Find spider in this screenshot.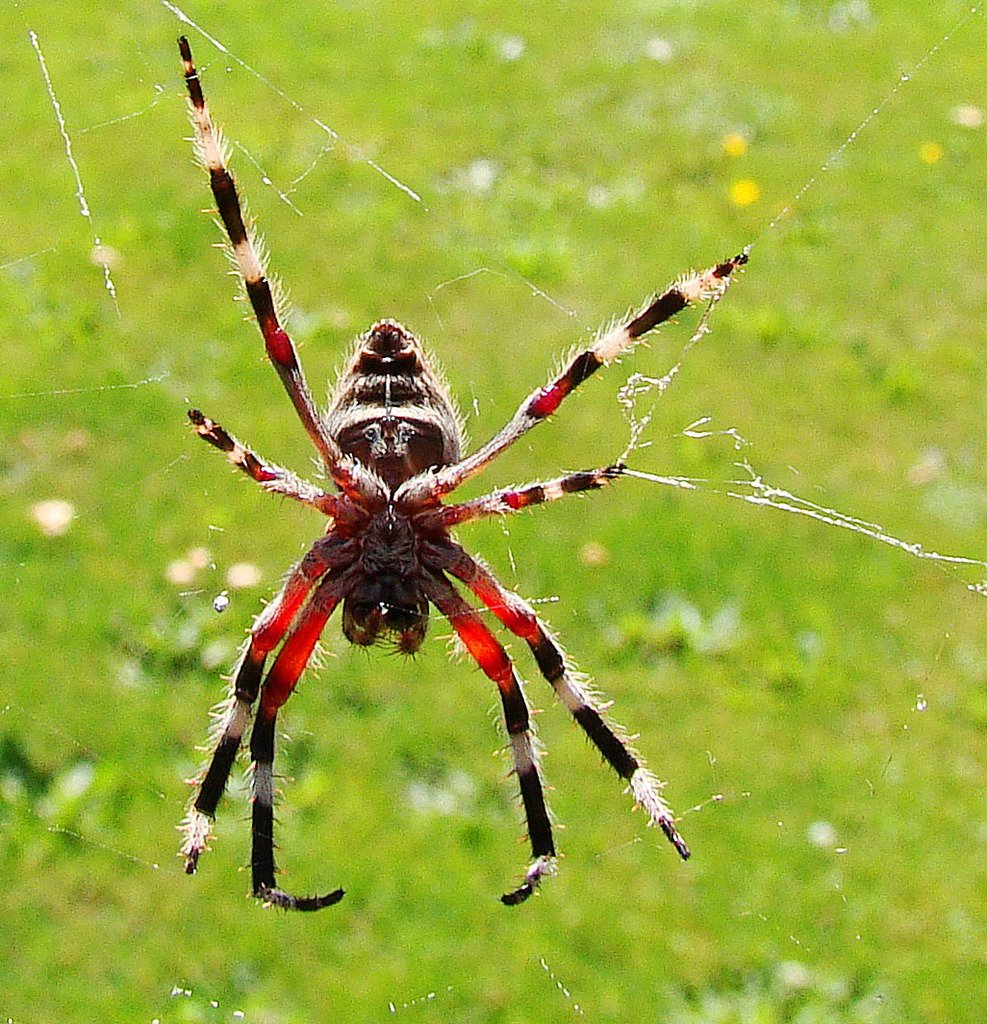
The bounding box for spider is bbox=[176, 31, 753, 916].
